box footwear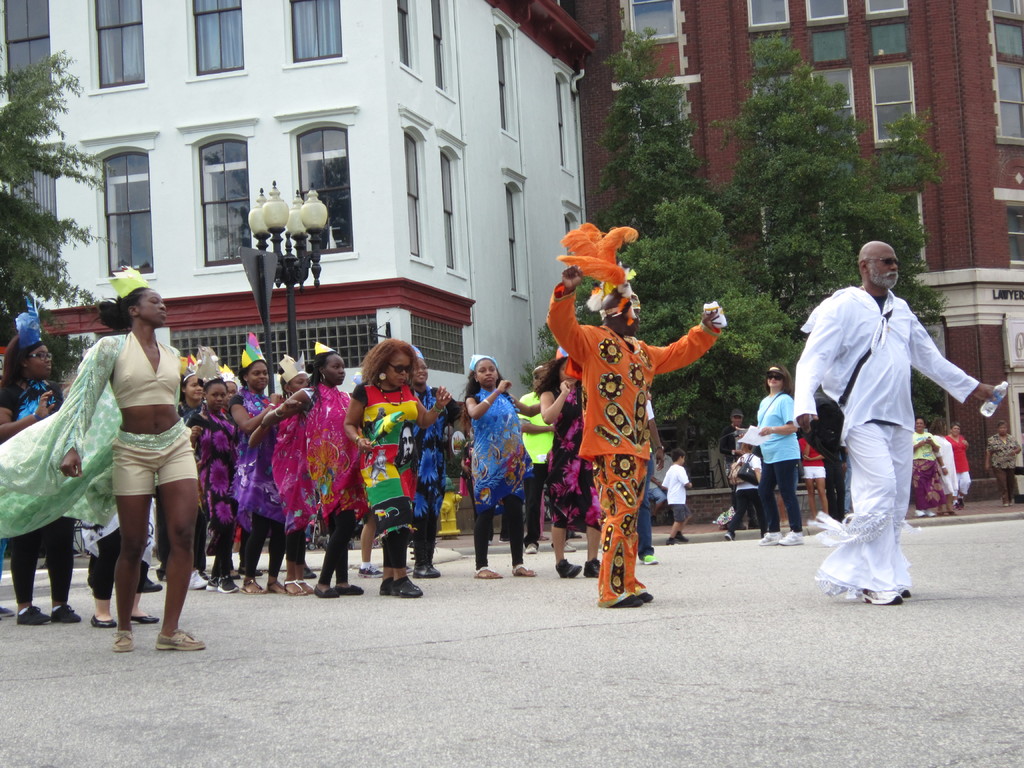
bbox(934, 508, 947, 519)
